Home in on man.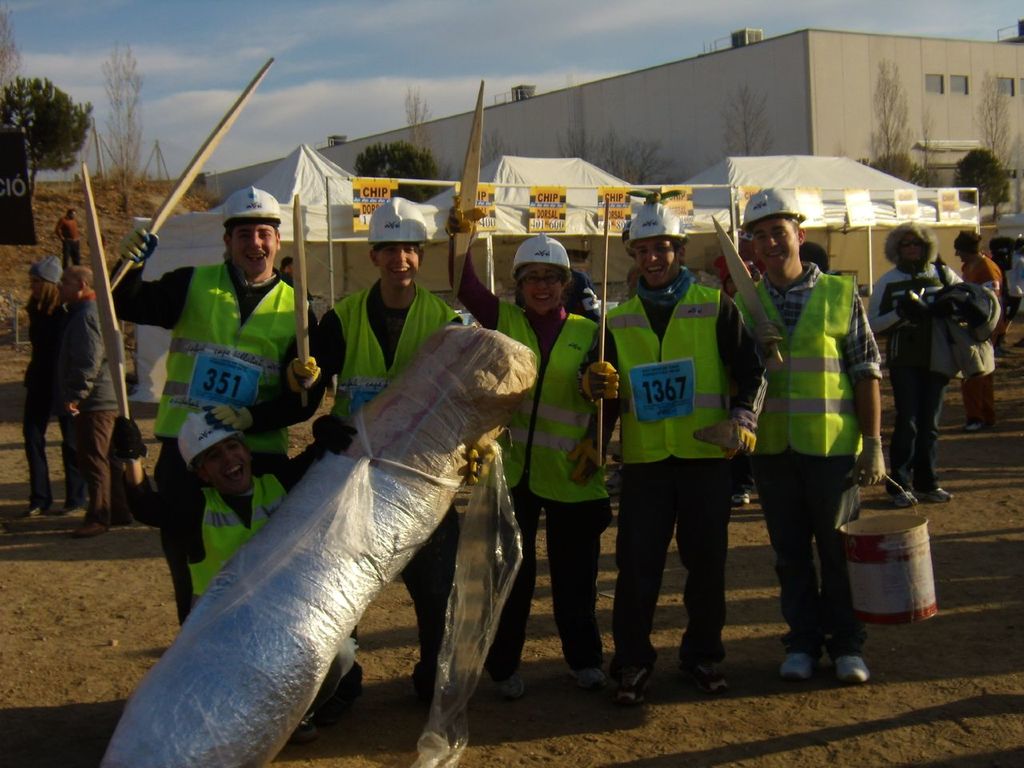
Homed in at bbox=(101, 410, 357, 625).
